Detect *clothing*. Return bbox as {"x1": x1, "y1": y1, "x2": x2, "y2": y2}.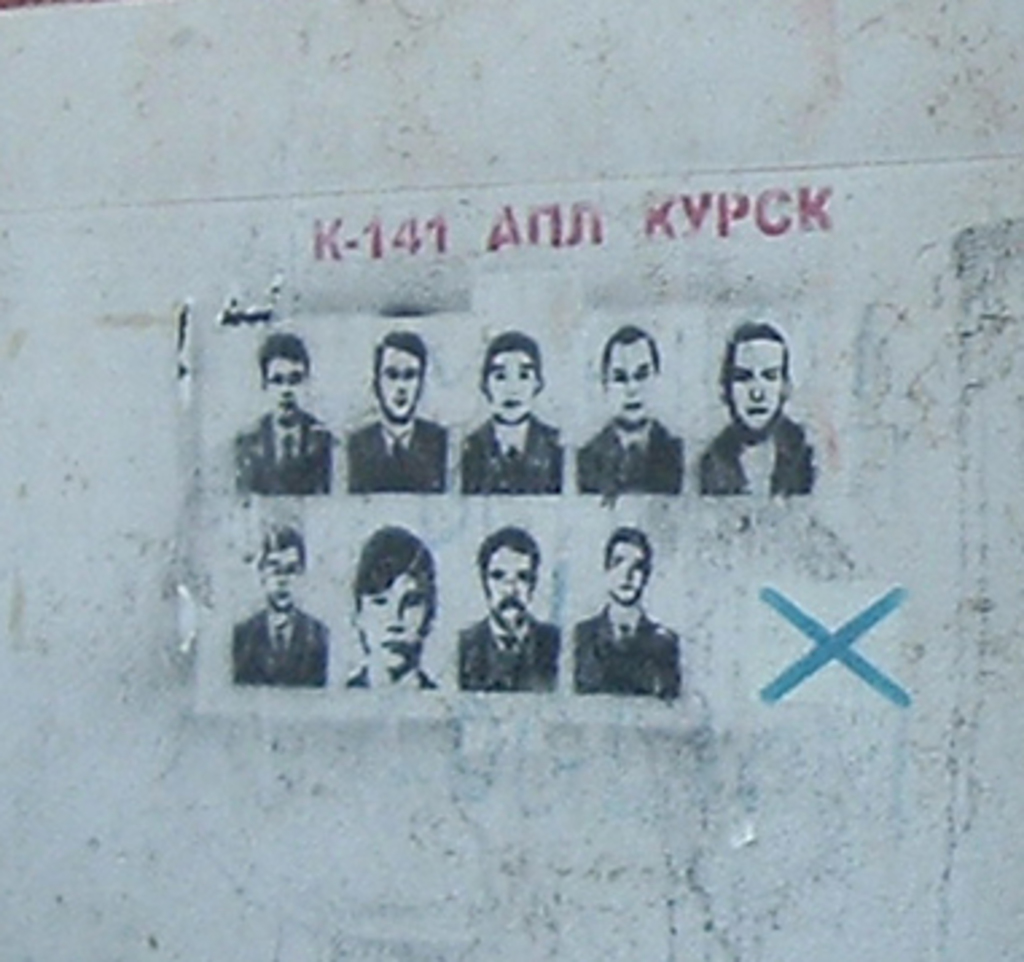
{"x1": 218, "y1": 570, "x2": 314, "y2": 704}.
